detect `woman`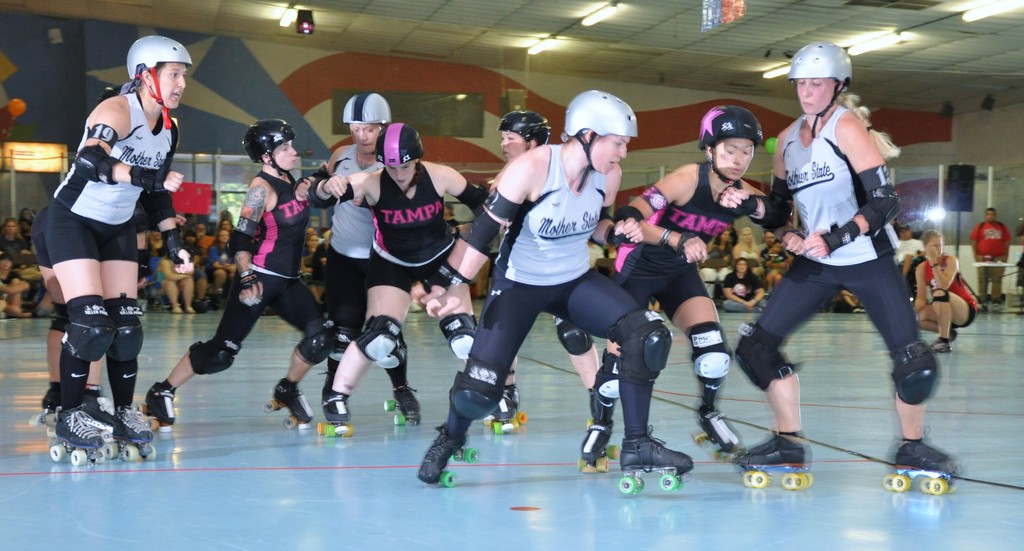
Rect(201, 228, 232, 298)
